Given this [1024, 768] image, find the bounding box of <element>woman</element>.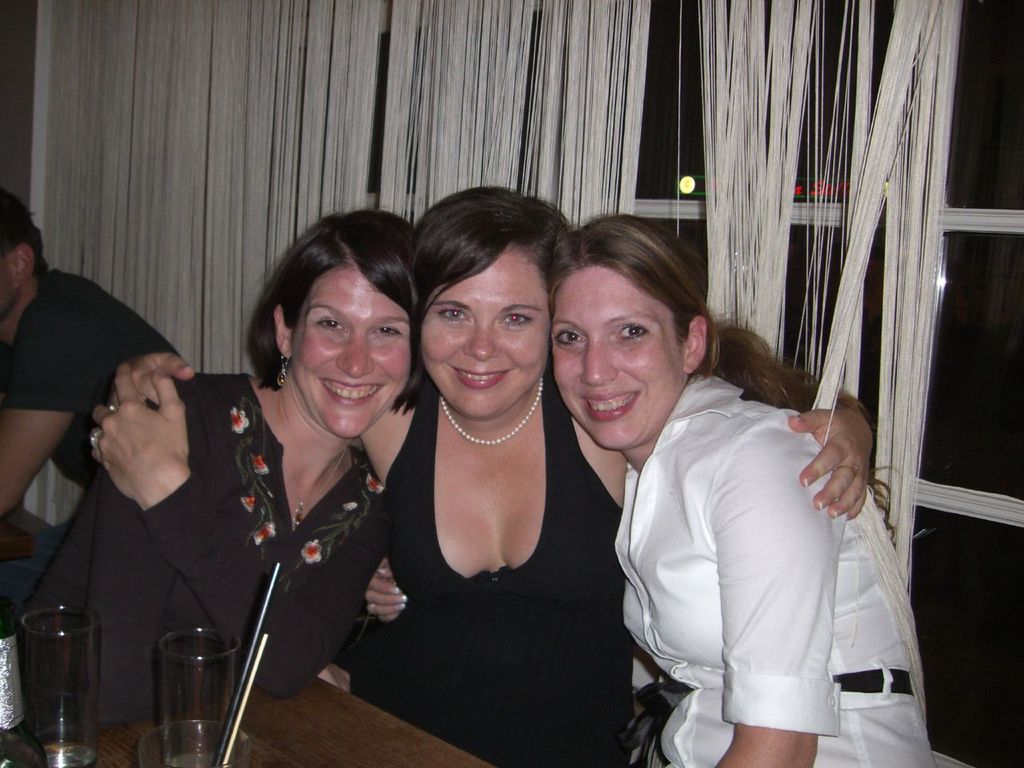
detection(110, 174, 878, 767).
